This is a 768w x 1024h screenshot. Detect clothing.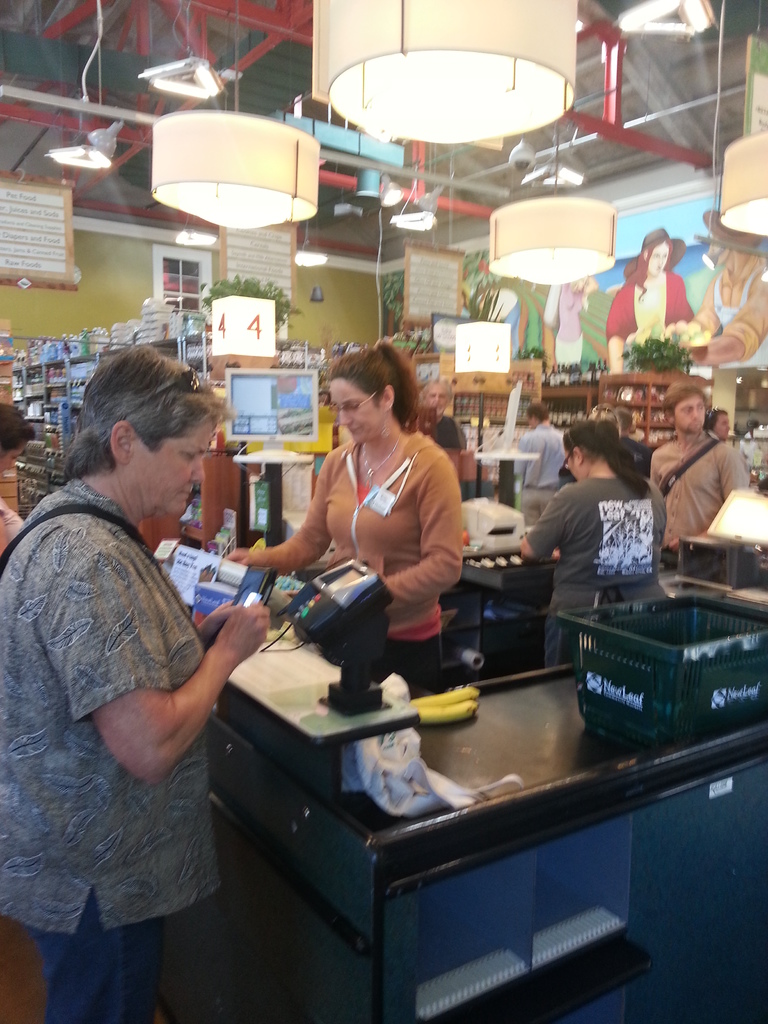
(x1=559, y1=444, x2=652, y2=484).
